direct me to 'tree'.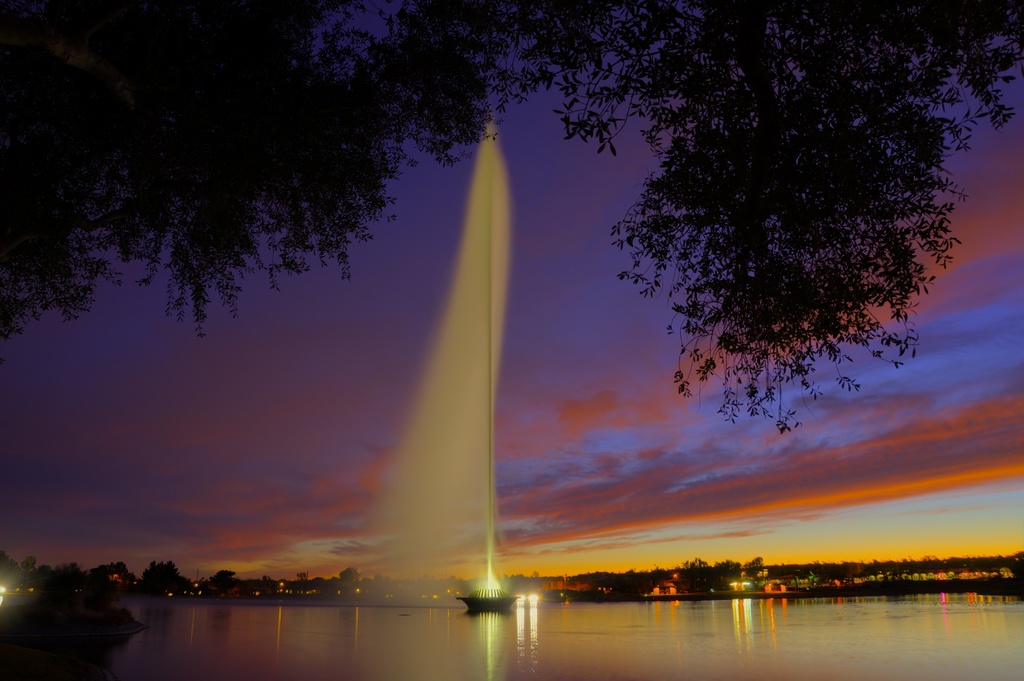
Direction: l=0, t=0, r=1023, b=440.
